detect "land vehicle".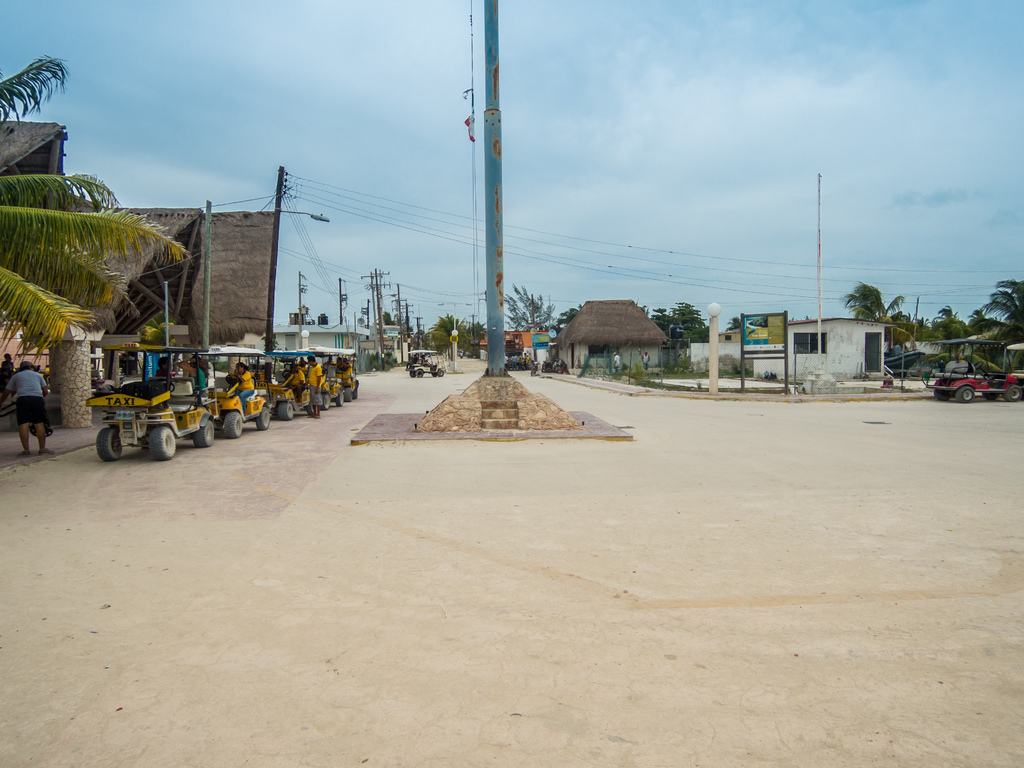
Detected at bbox=[291, 344, 346, 412].
